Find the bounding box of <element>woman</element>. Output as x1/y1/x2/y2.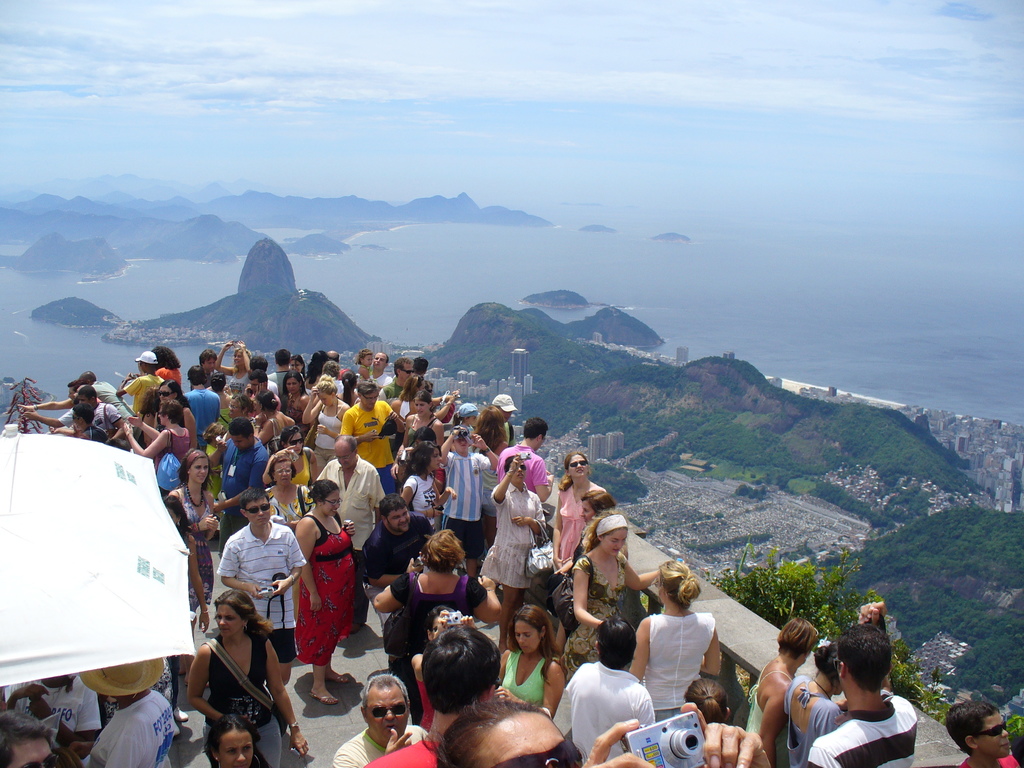
154/379/201/451.
